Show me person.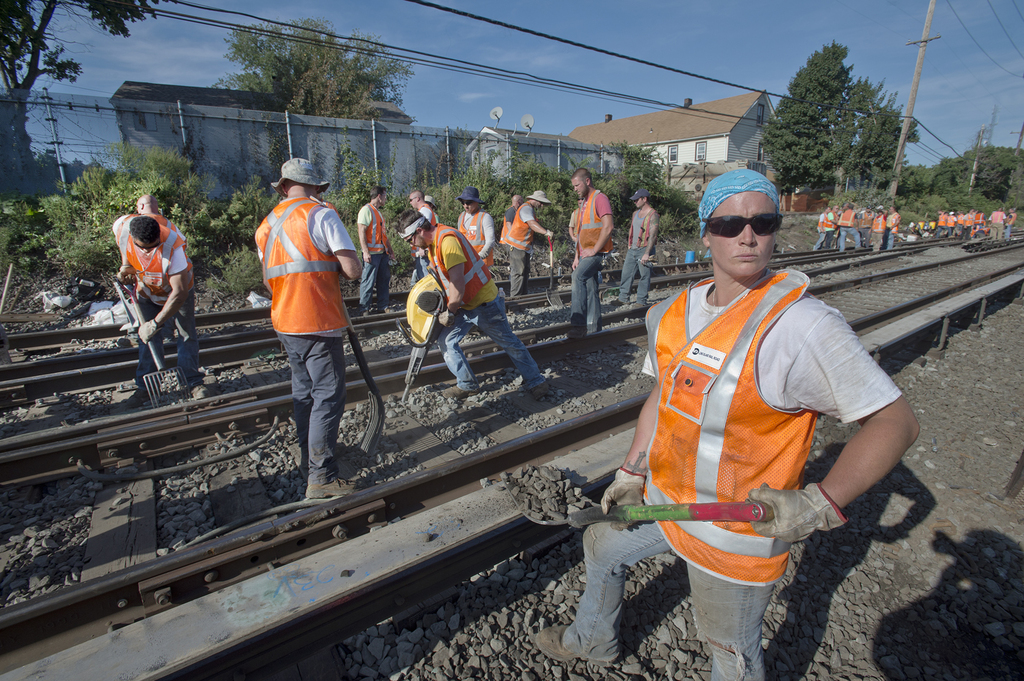
person is here: bbox=(534, 169, 920, 680).
